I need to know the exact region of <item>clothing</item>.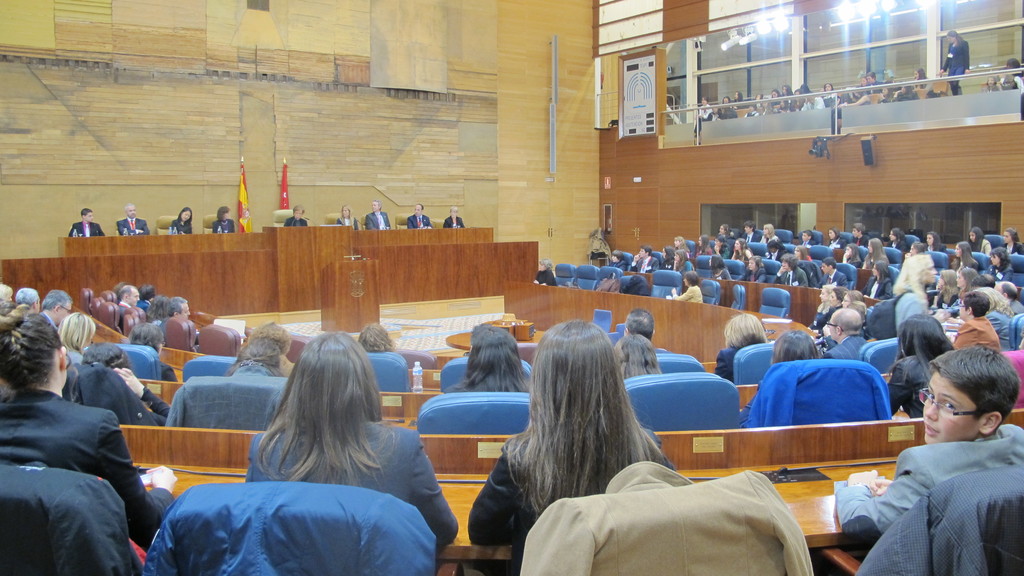
Region: <bbox>983, 84, 998, 87</bbox>.
